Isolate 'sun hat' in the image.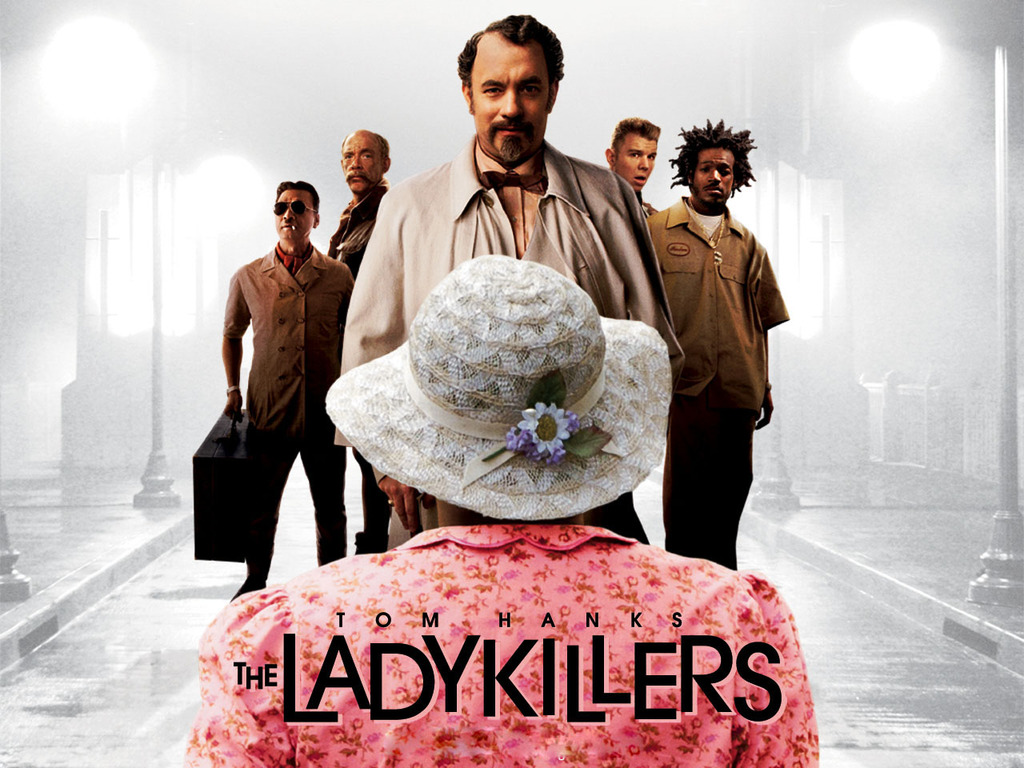
Isolated region: <region>320, 260, 672, 522</region>.
